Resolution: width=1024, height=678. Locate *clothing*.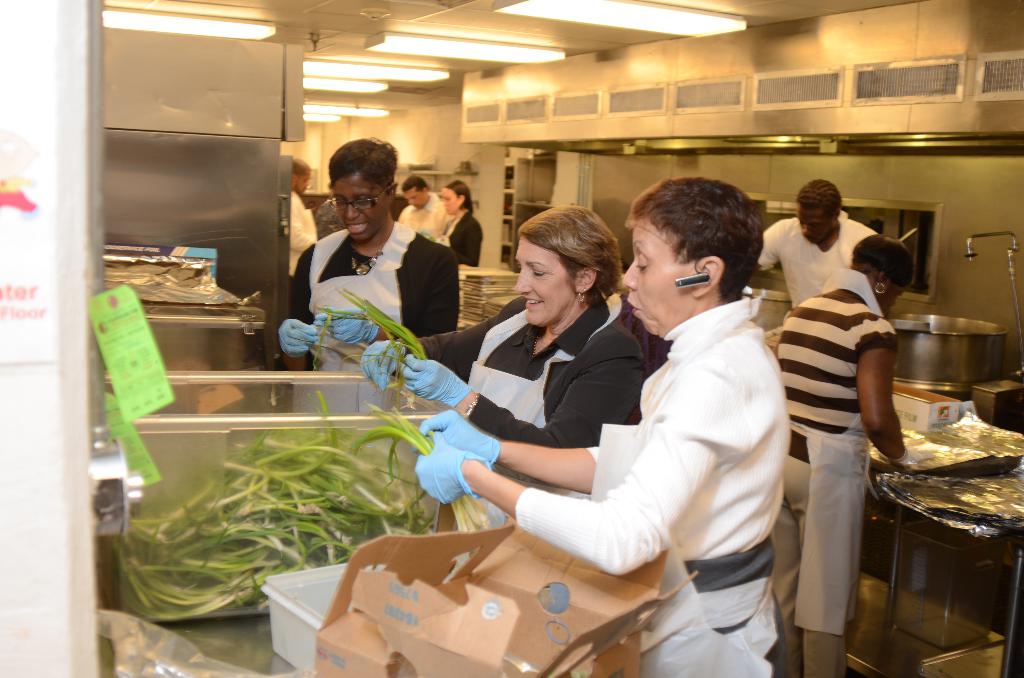
[x1=287, y1=218, x2=461, y2=371].
